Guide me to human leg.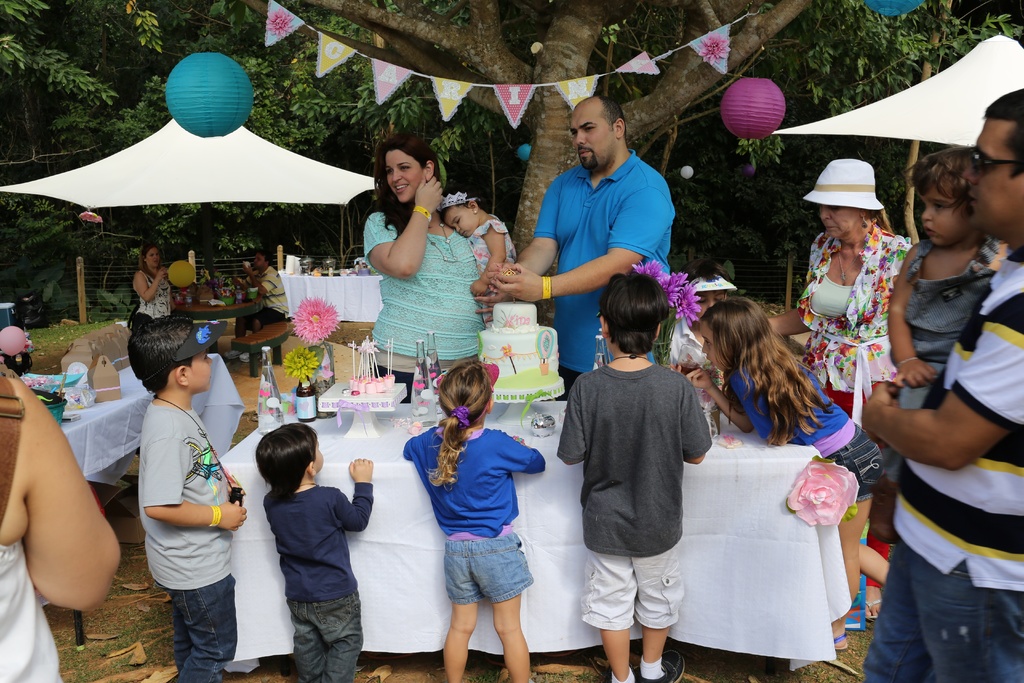
Guidance: locate(440, 531, 482, 682).
